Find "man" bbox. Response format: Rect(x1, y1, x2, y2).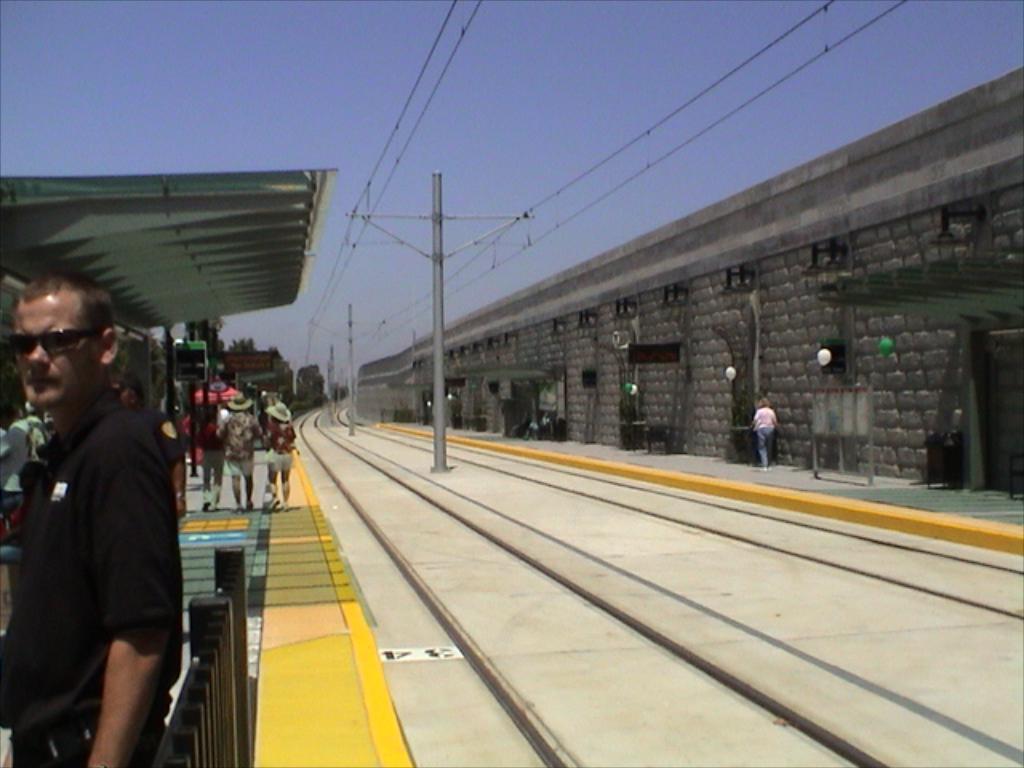
Rect(22, 307, 206, 765).
